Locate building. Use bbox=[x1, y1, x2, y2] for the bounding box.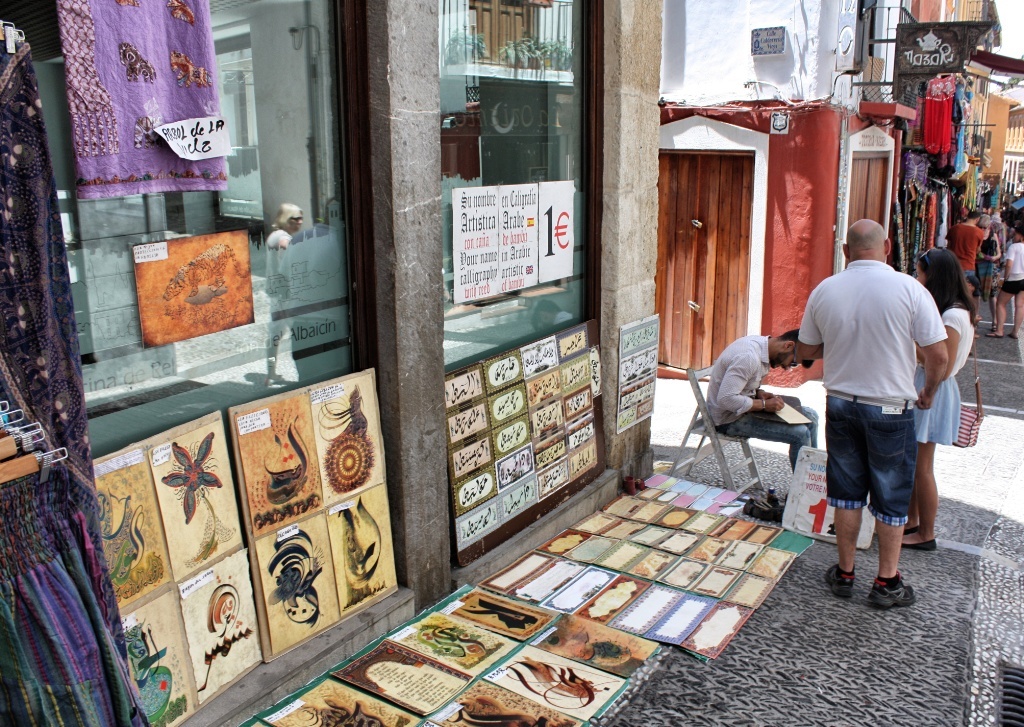
bbox=[0, 0, 664, 726].
